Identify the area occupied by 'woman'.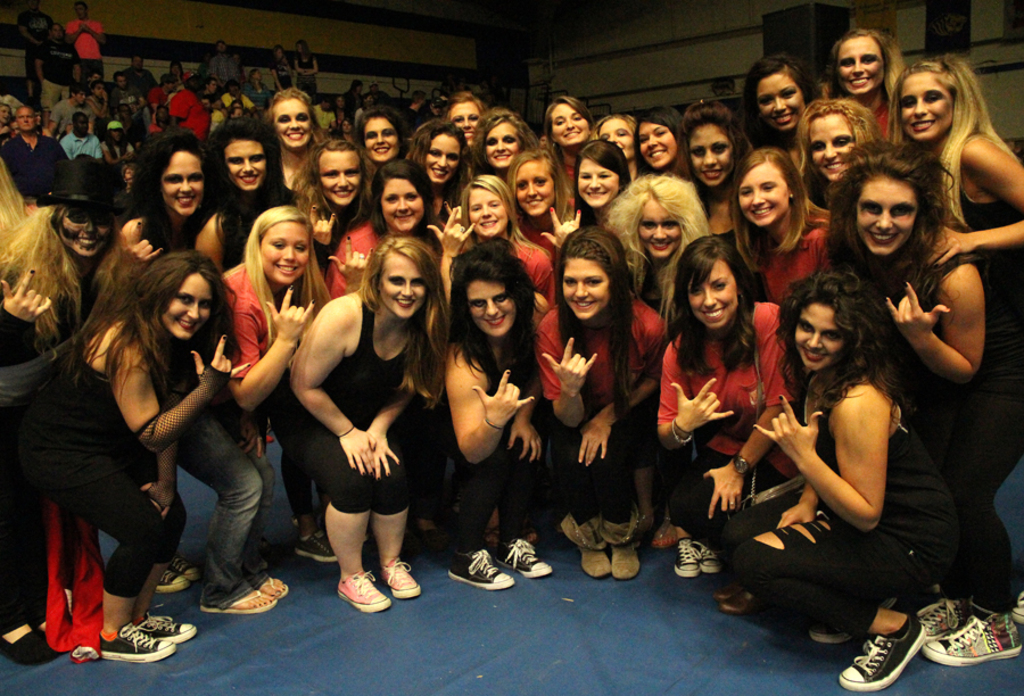
Area: [x1=263, y1=89, x2=322, y2=189].
